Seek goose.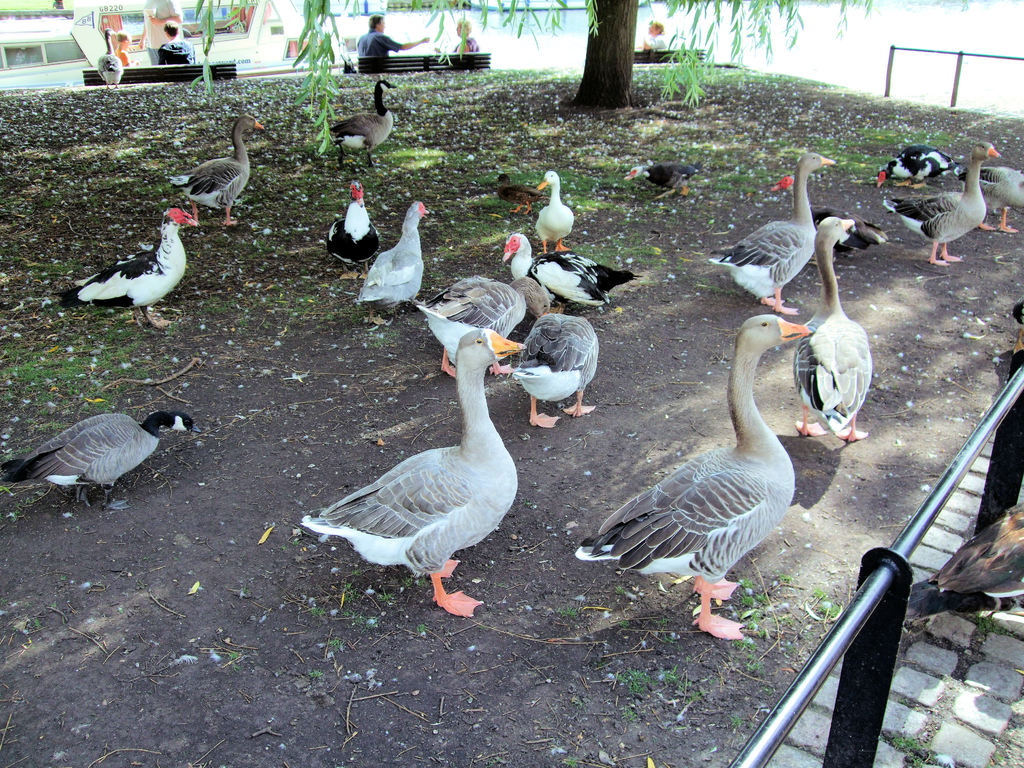
(x1=516, y1=312, x2=589, y2=426).
